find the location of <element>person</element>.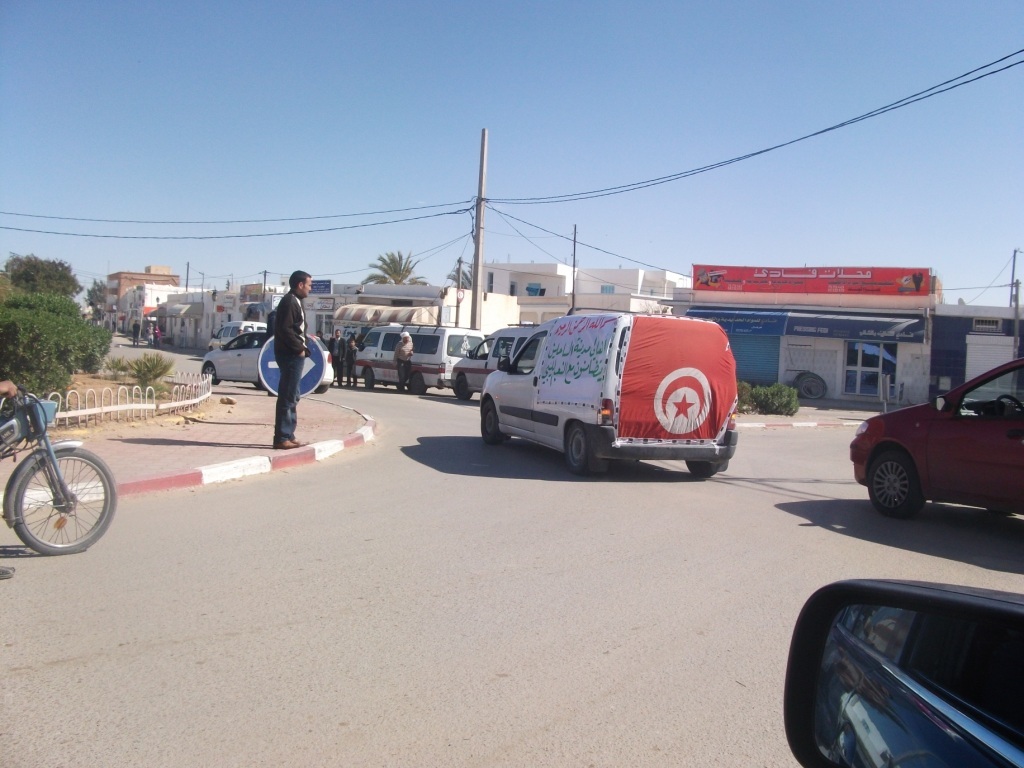
Location: (389, 336, 413, 389).
